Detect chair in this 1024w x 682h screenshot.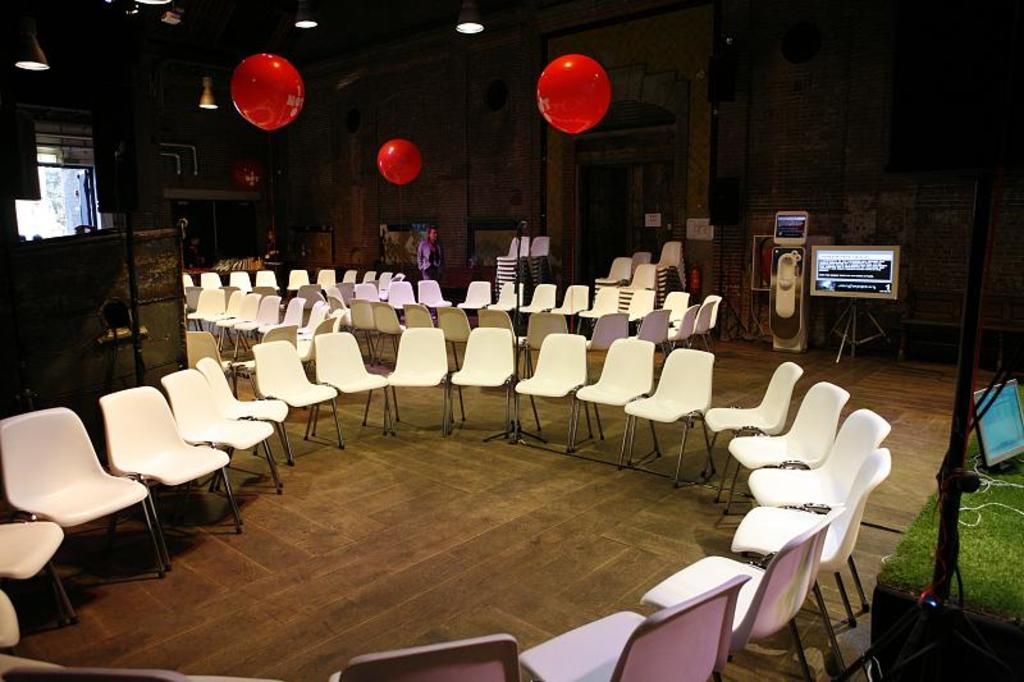
Detection: 197, 357, 300, 493.
